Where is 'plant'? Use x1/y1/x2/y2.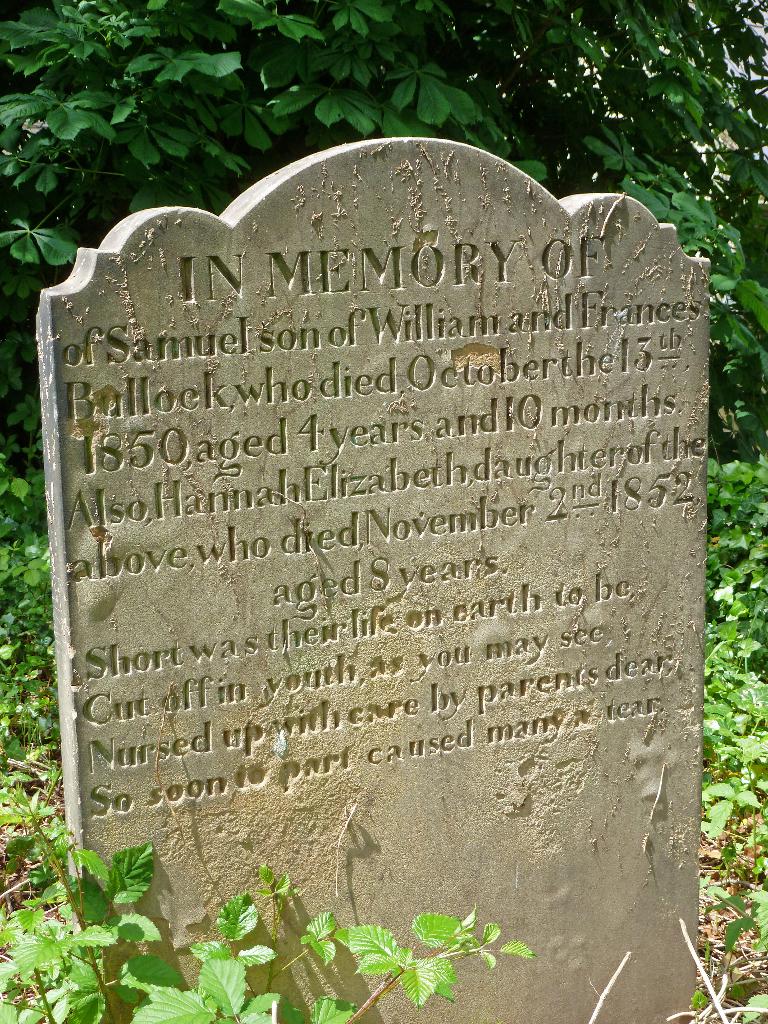
0/332/767/1023.
